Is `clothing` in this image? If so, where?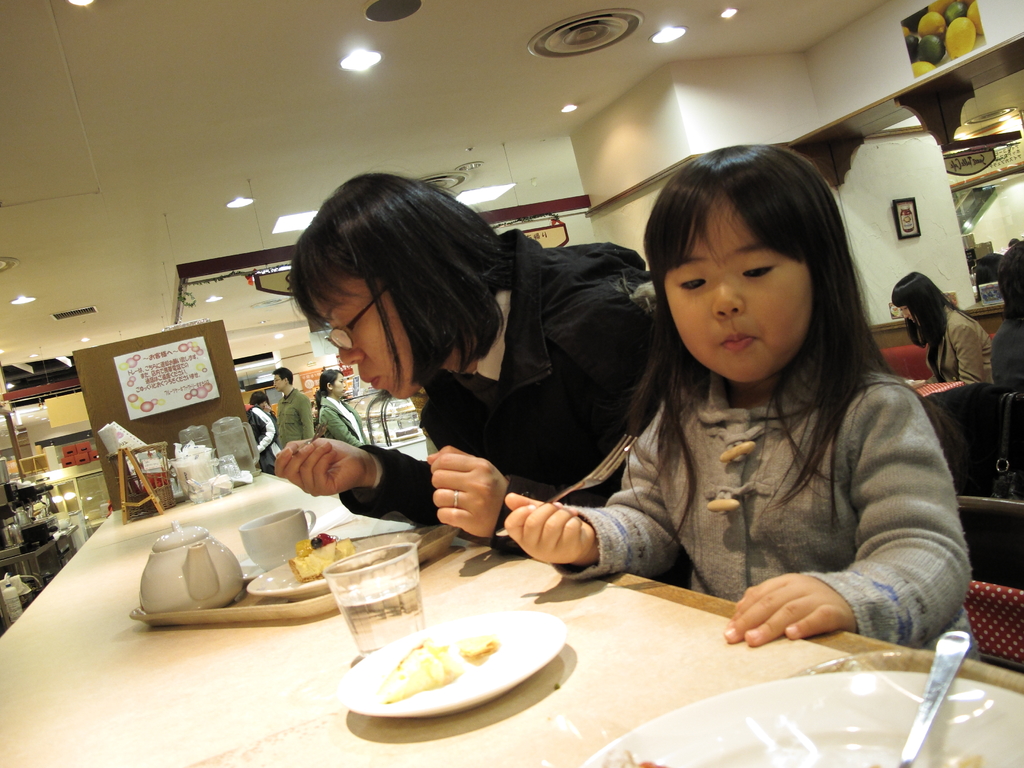
Yes, at {"x1": 529, "y1": 277, "x2": 984, "y2": 644}.
